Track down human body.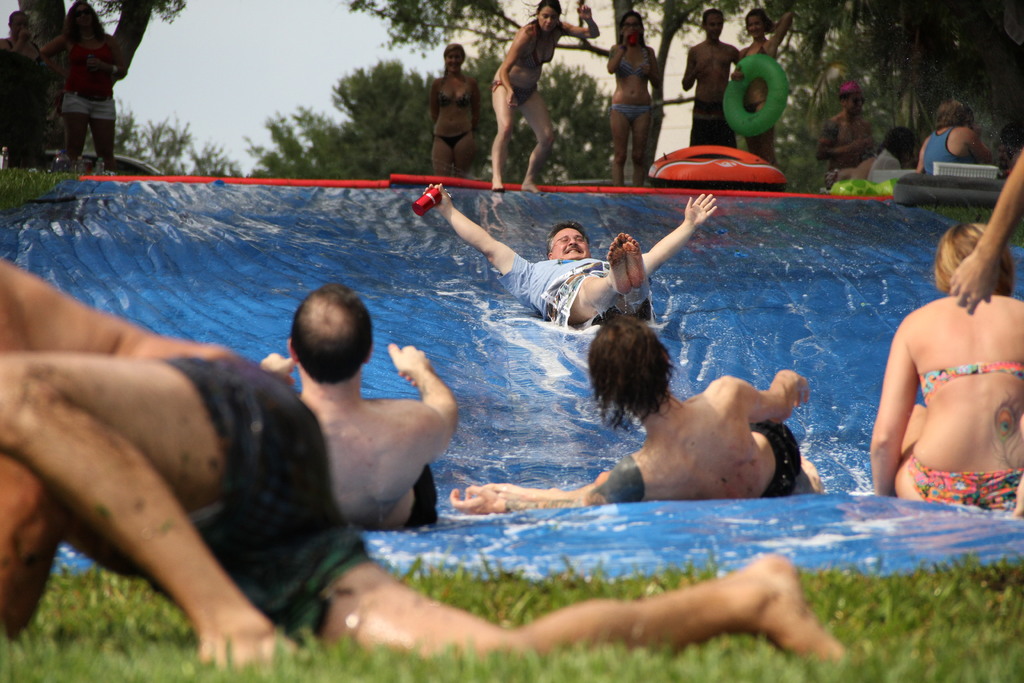
Tracked to [x1=425, y1=28, x2=481, y2=188].
